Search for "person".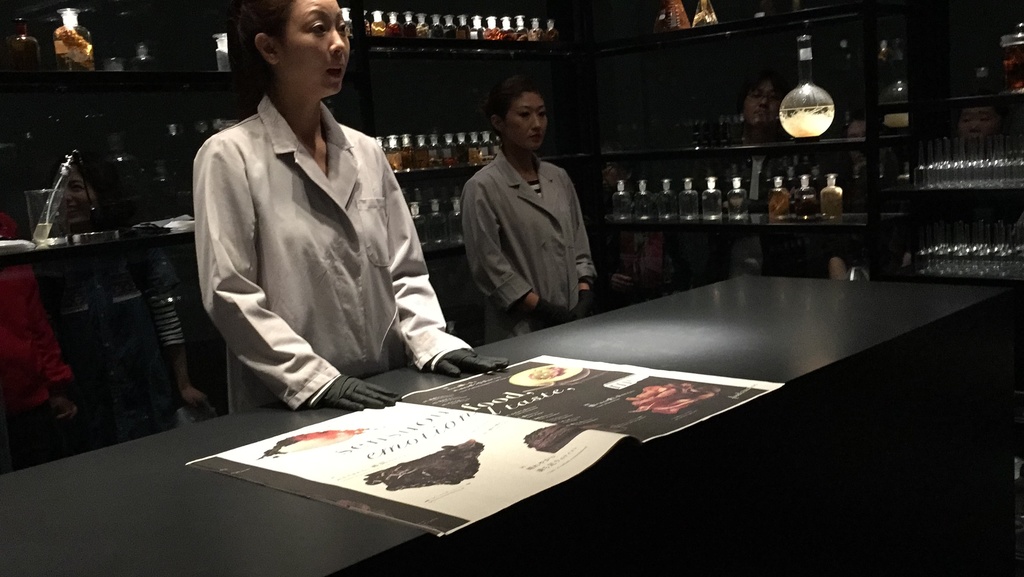
Found at bbox=[452, 75, 604, 357].
